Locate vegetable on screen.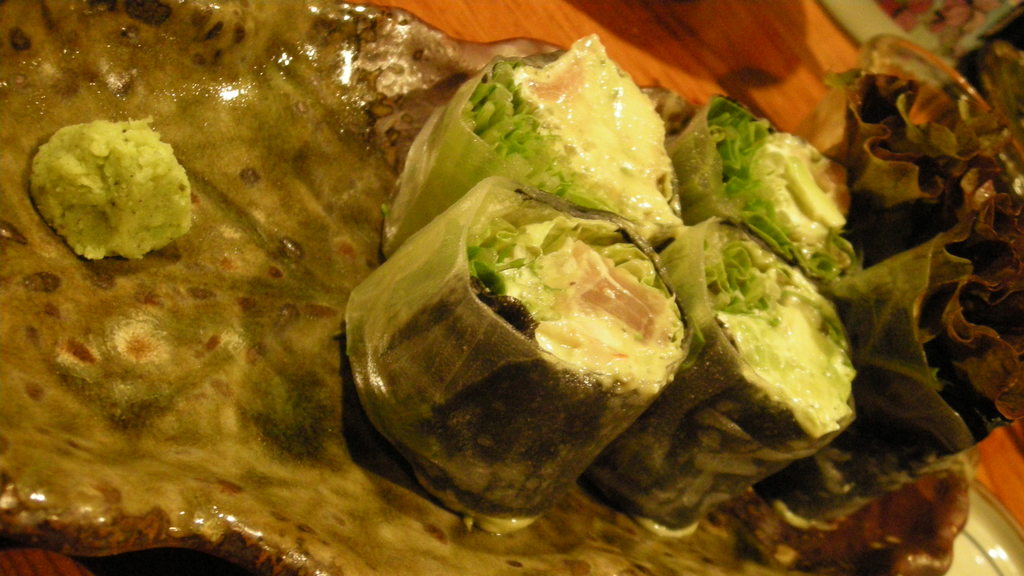
On screen at bbox=[668, 92, 863, 282].
